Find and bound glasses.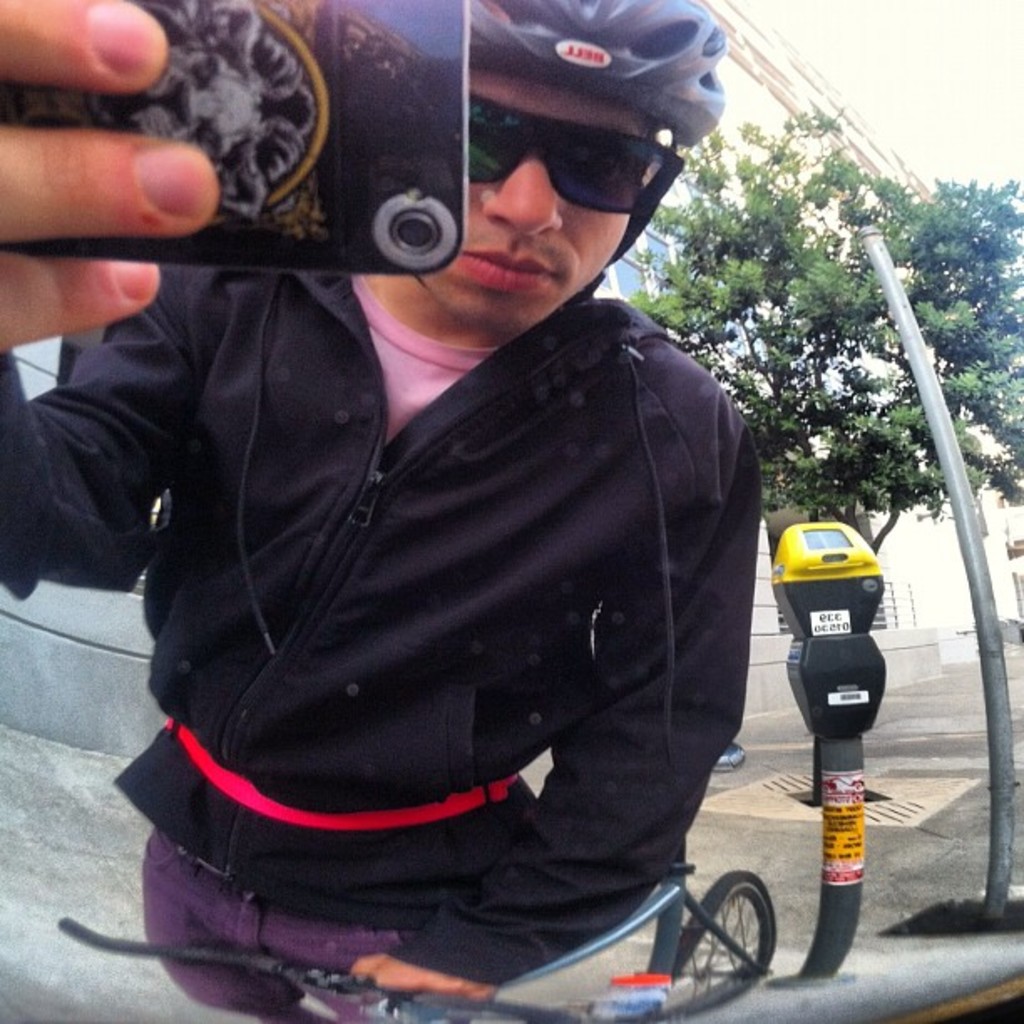
Bound: l=468, t=90, r=683, b=214.
